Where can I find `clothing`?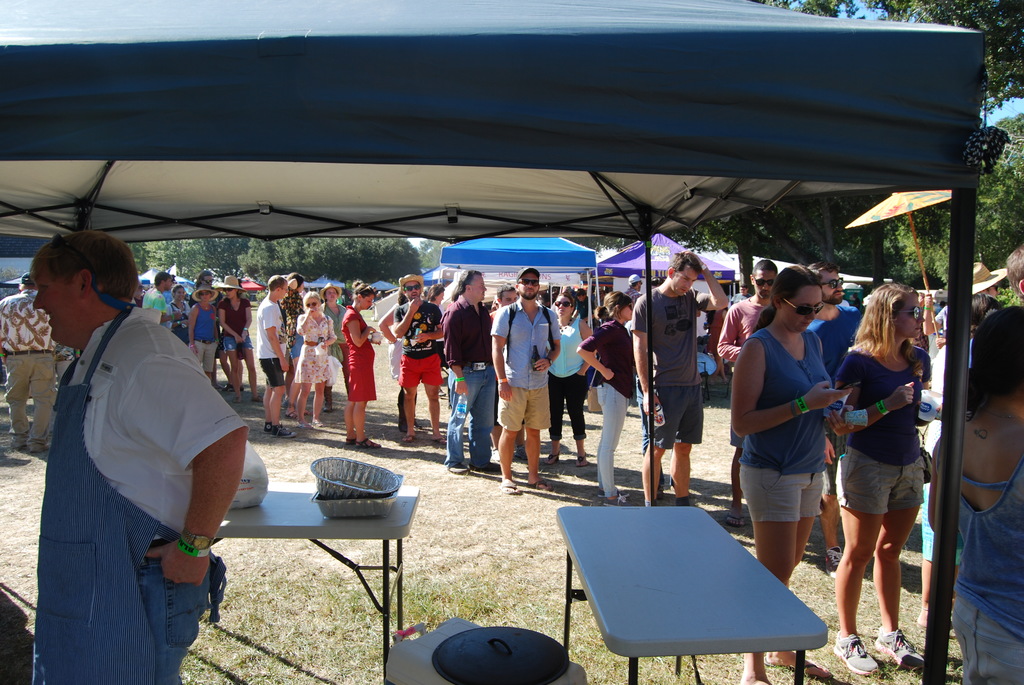
You can find it at l=0, t=292, r=51, b=447.
